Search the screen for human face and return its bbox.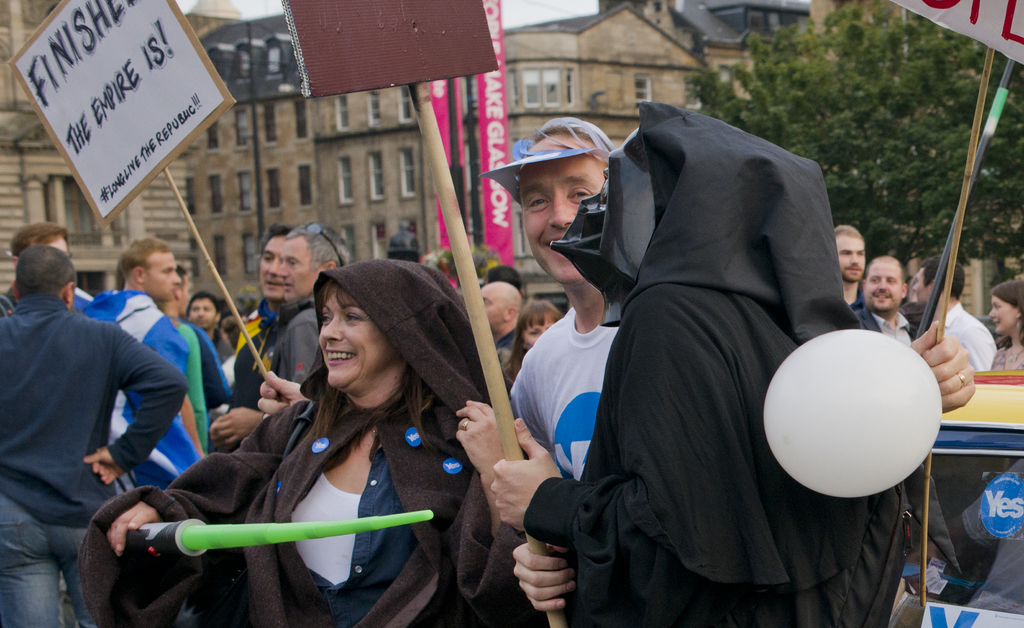
Found: rect(911, 268, 933, 297).
